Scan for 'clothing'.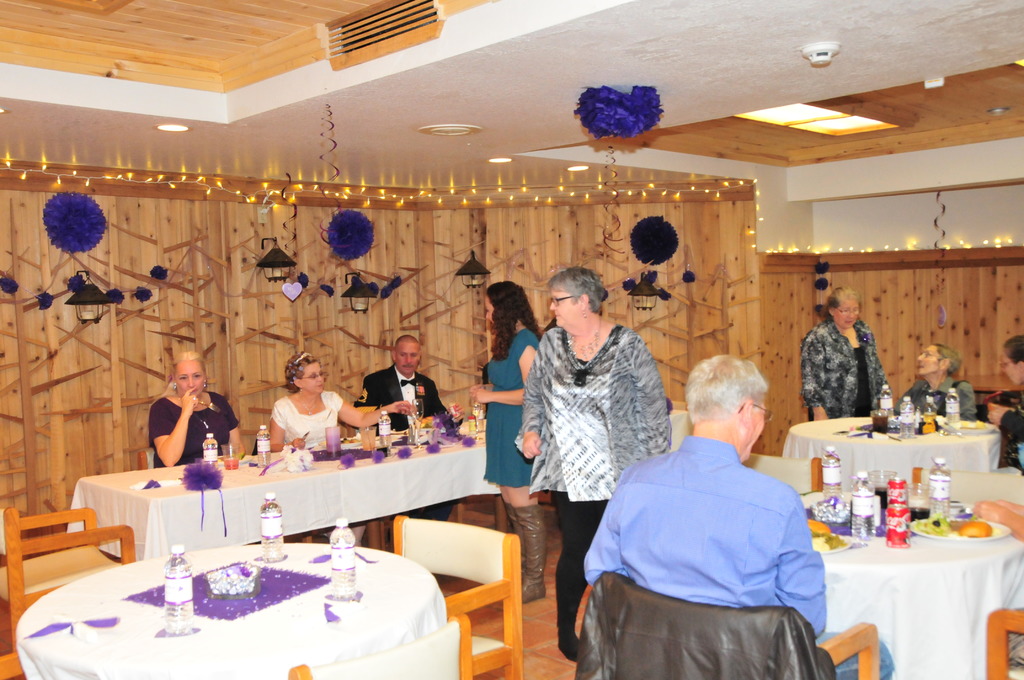
Scan result: 586 424 823 625.
